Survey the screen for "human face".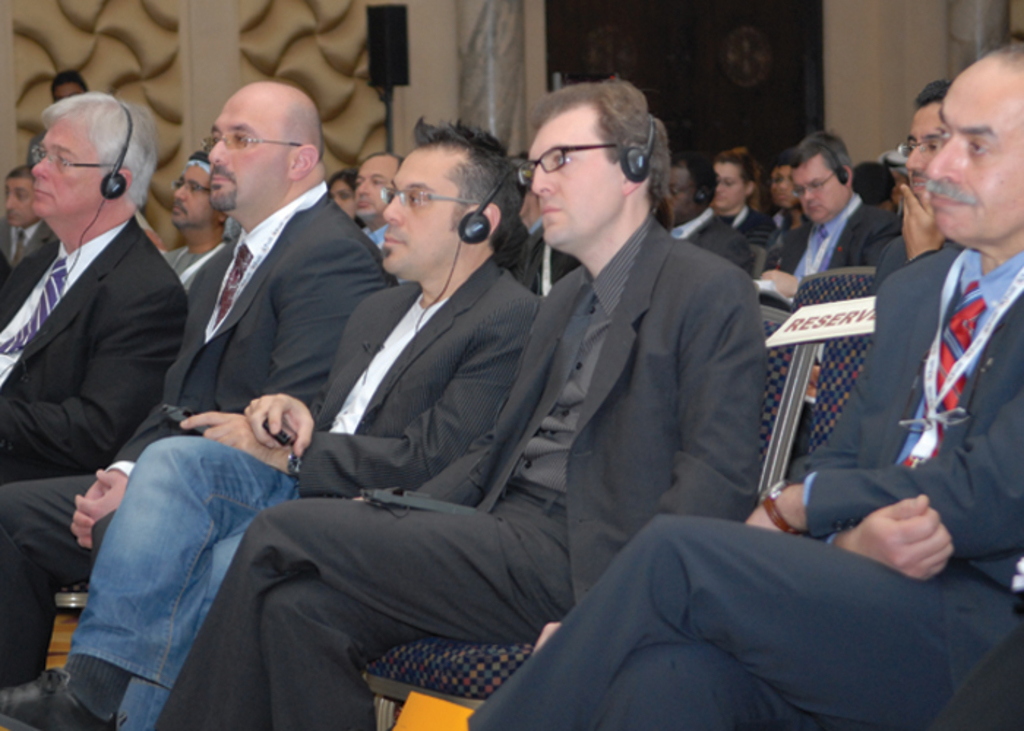
Survey found: [793, 154, 847, 225].
